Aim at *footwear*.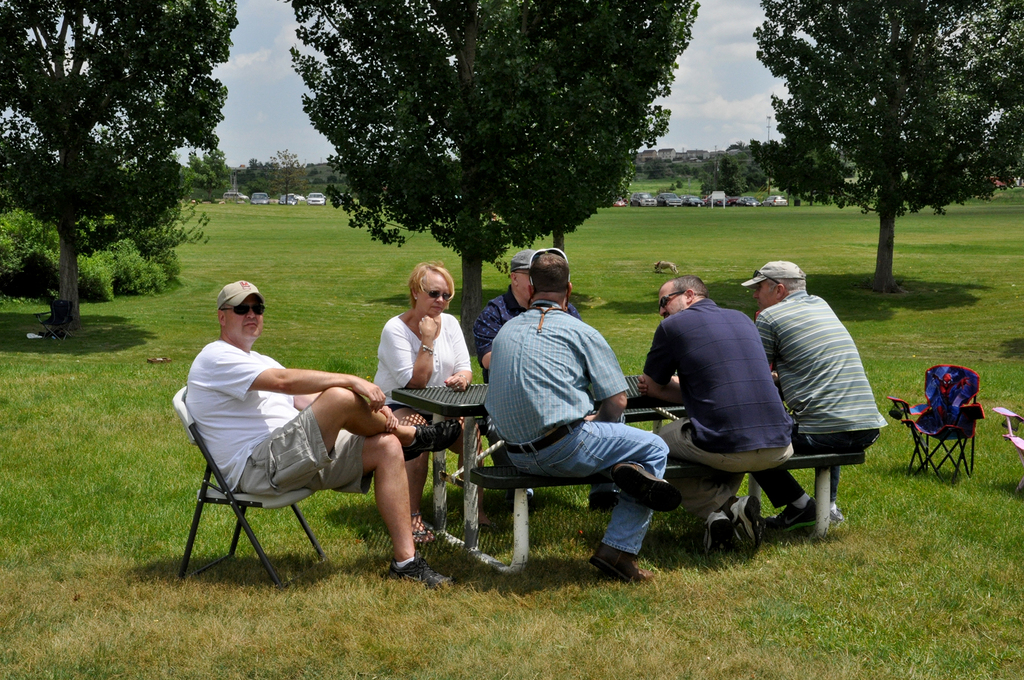
Aimed at <region>408, 511, 435, 547</region>.
